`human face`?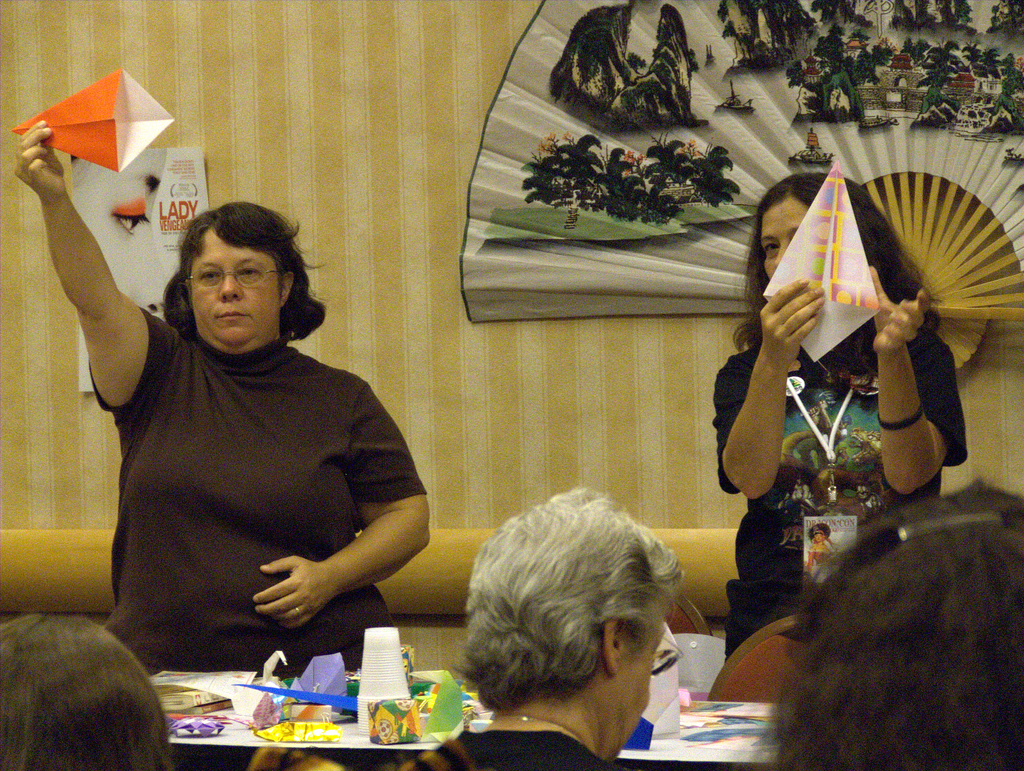
<box>616,624,663,754</box>
